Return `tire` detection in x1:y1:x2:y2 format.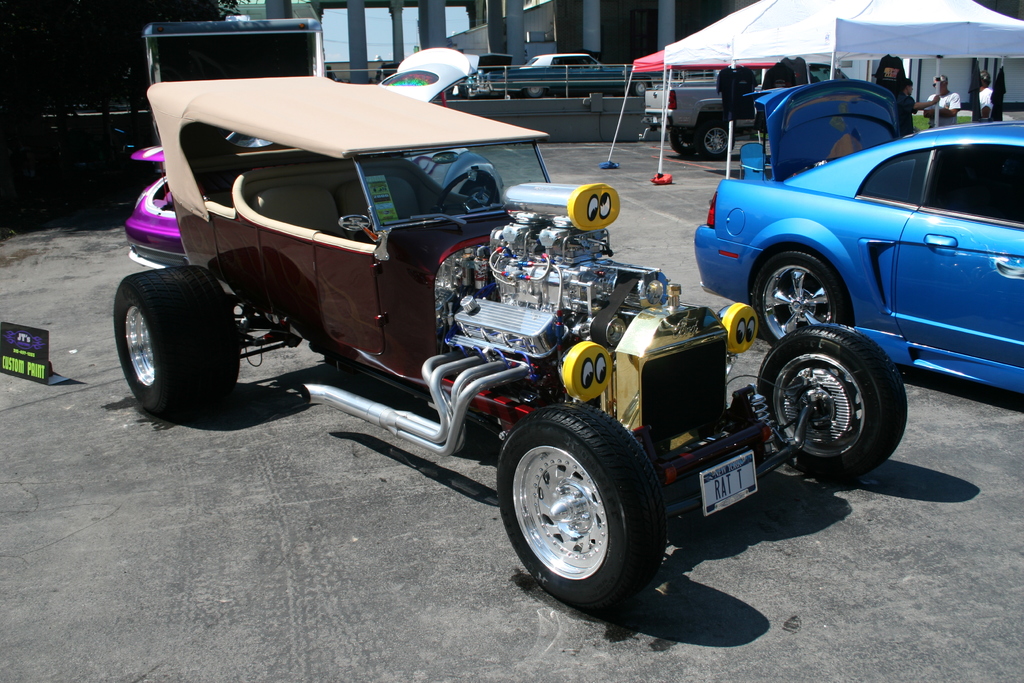
698:114:740:159.
